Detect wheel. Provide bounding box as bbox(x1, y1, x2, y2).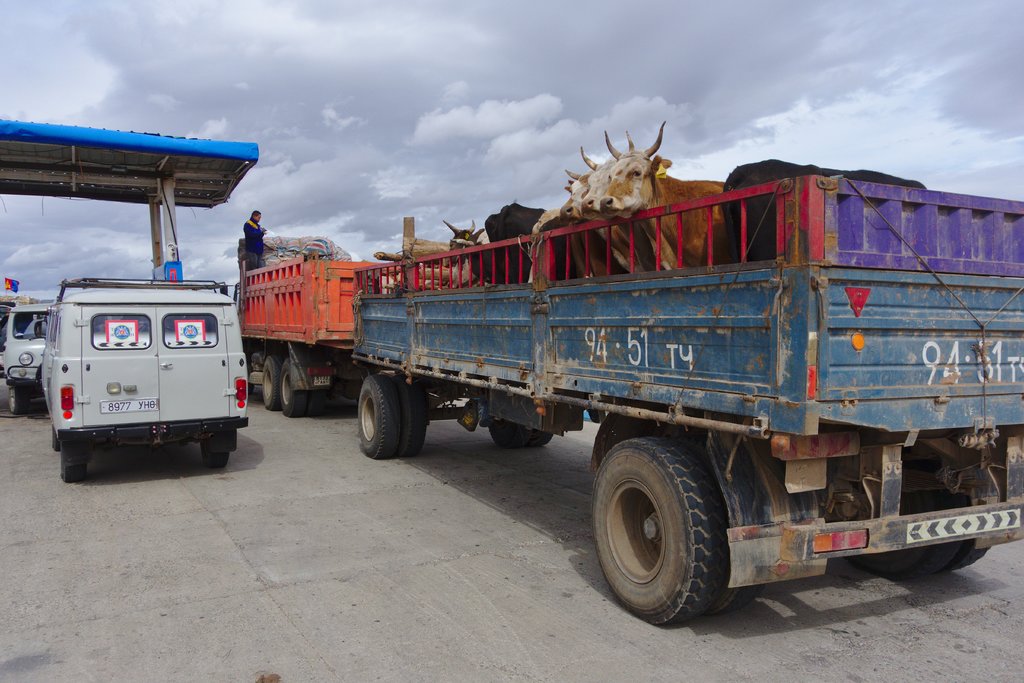
bbox(588, 436, 717, 627).
